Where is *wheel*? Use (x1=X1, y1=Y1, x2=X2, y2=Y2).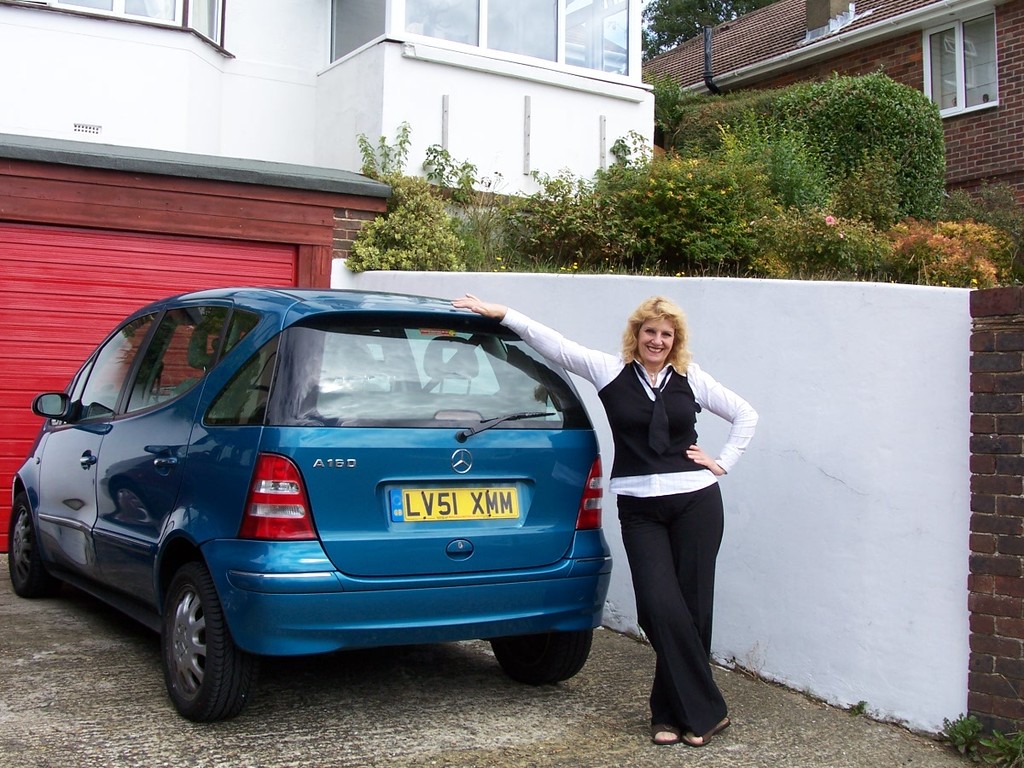
(x1=496, y1=627, x2=596, y2=685).
